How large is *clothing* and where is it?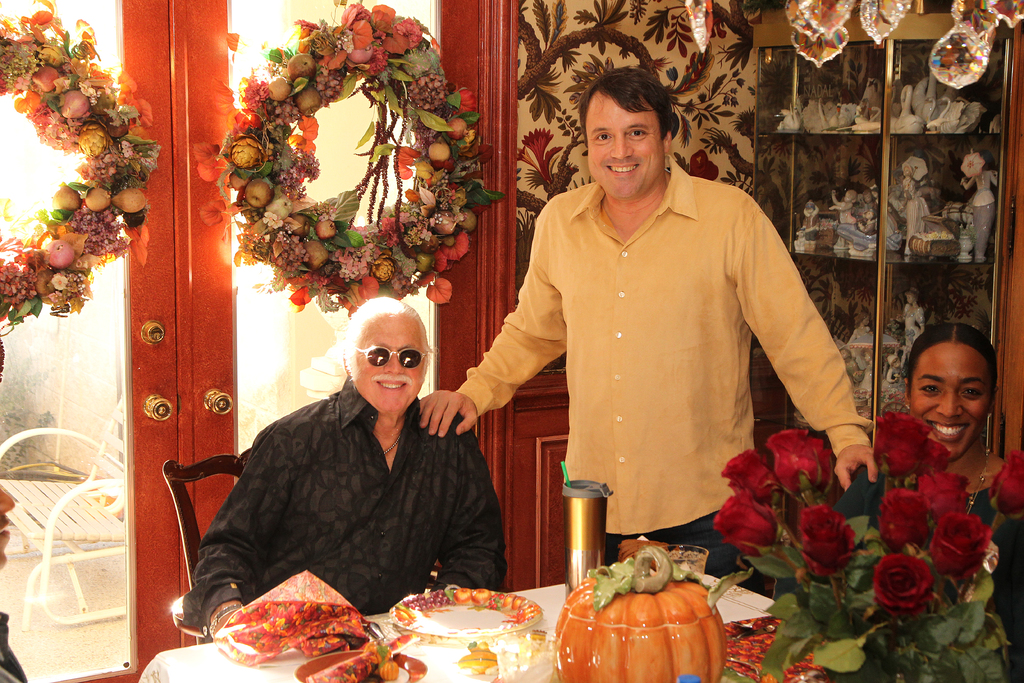
Bounding box: bbox(184, 382, 508, 634).
